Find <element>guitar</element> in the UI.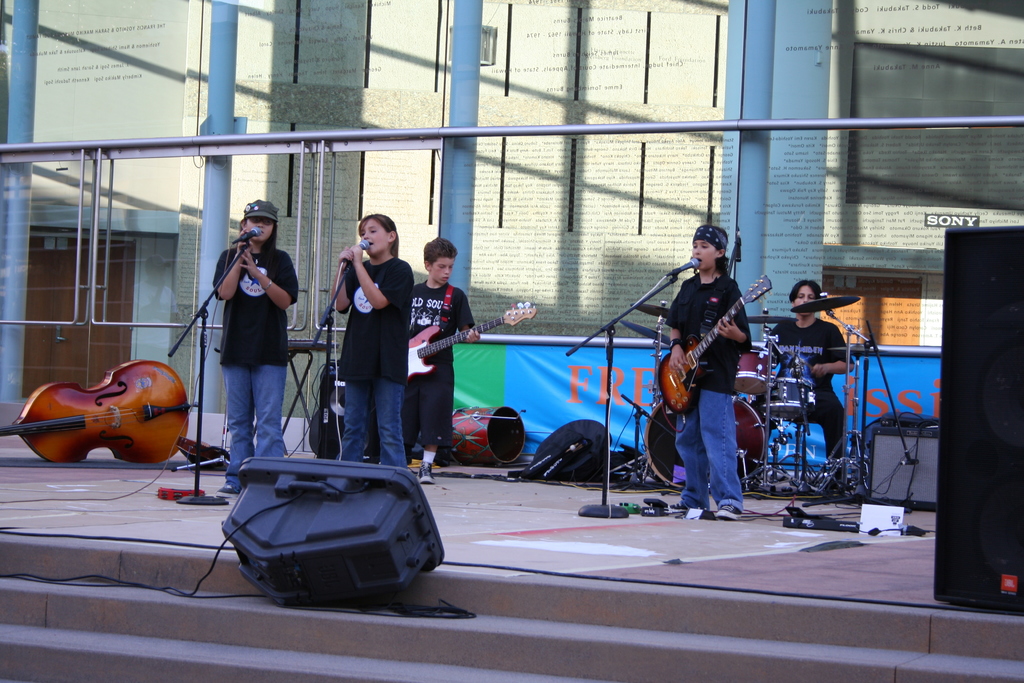
UI element at locate(404, 299, 536, 392).
